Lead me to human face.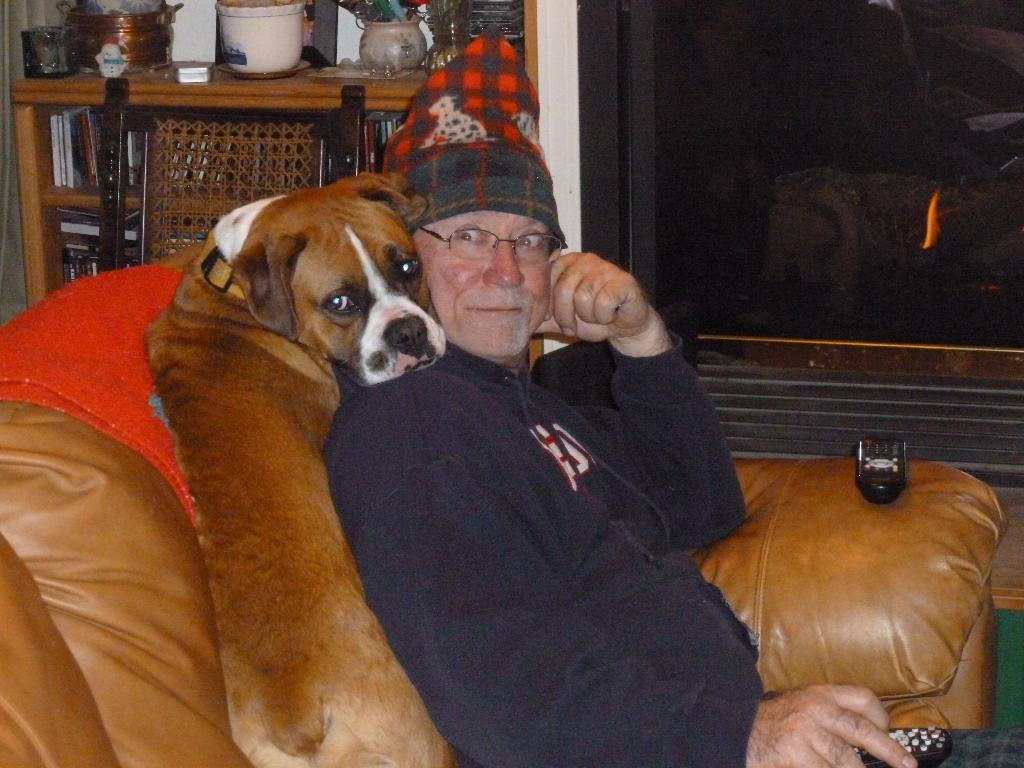
Lead to left=408, top=201, right=551, bottom=355.
